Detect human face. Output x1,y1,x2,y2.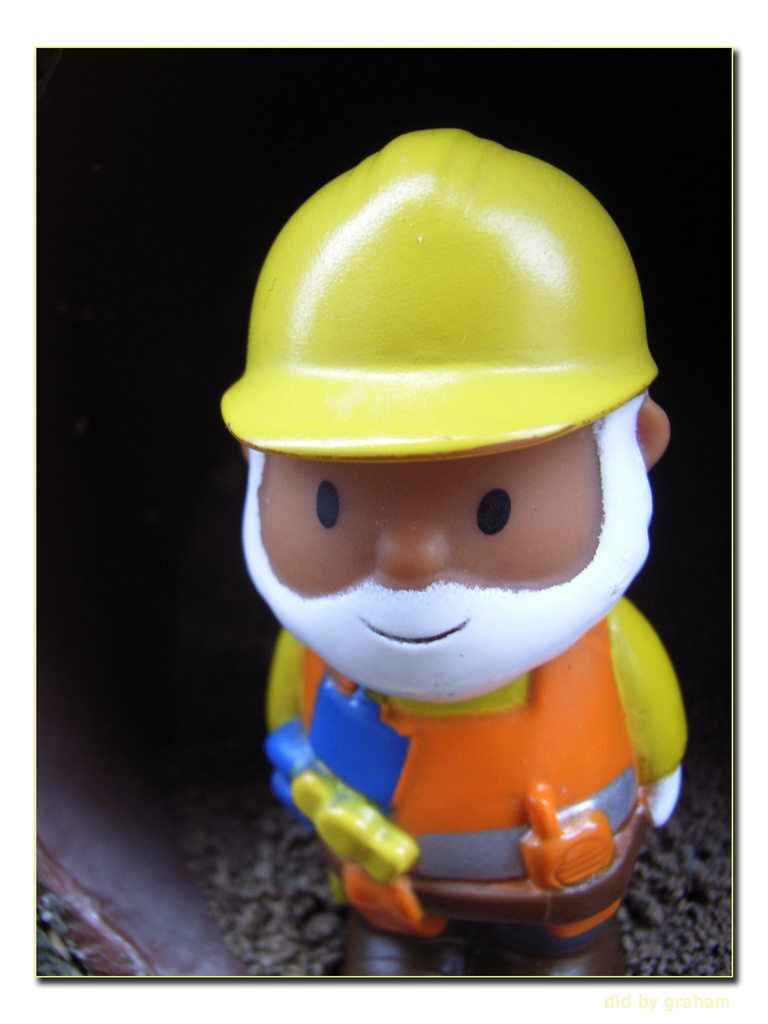
243,422,656,704.
